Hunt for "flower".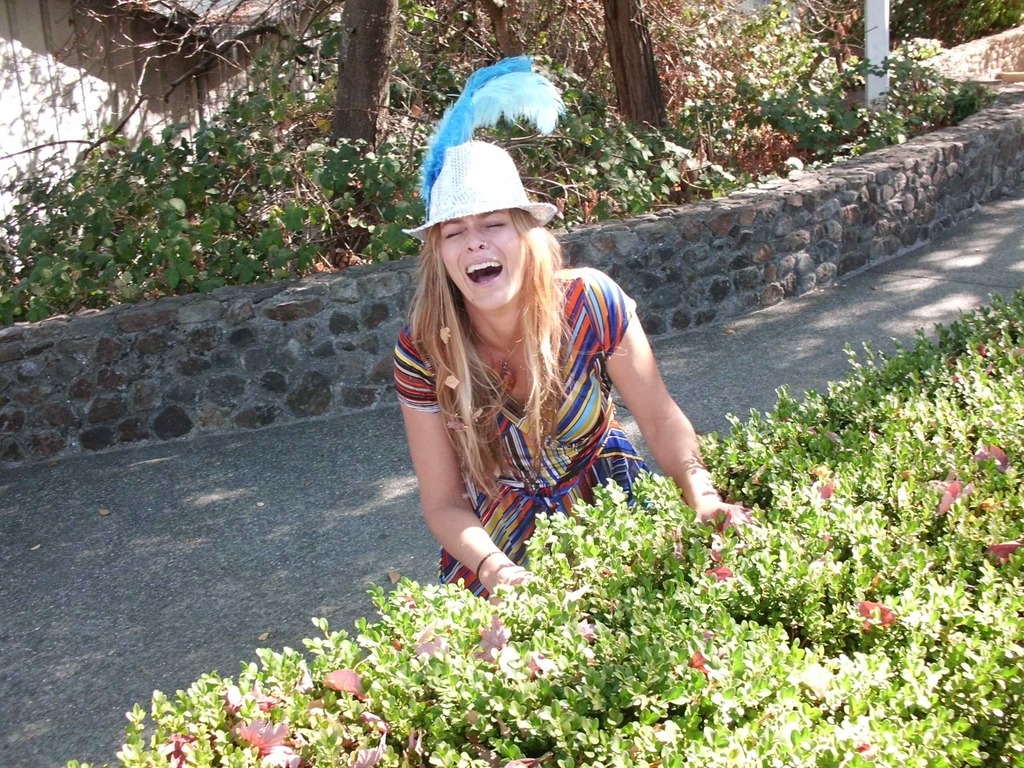
Hunted down at (left=675, top=651, right=709, bottom=675).
